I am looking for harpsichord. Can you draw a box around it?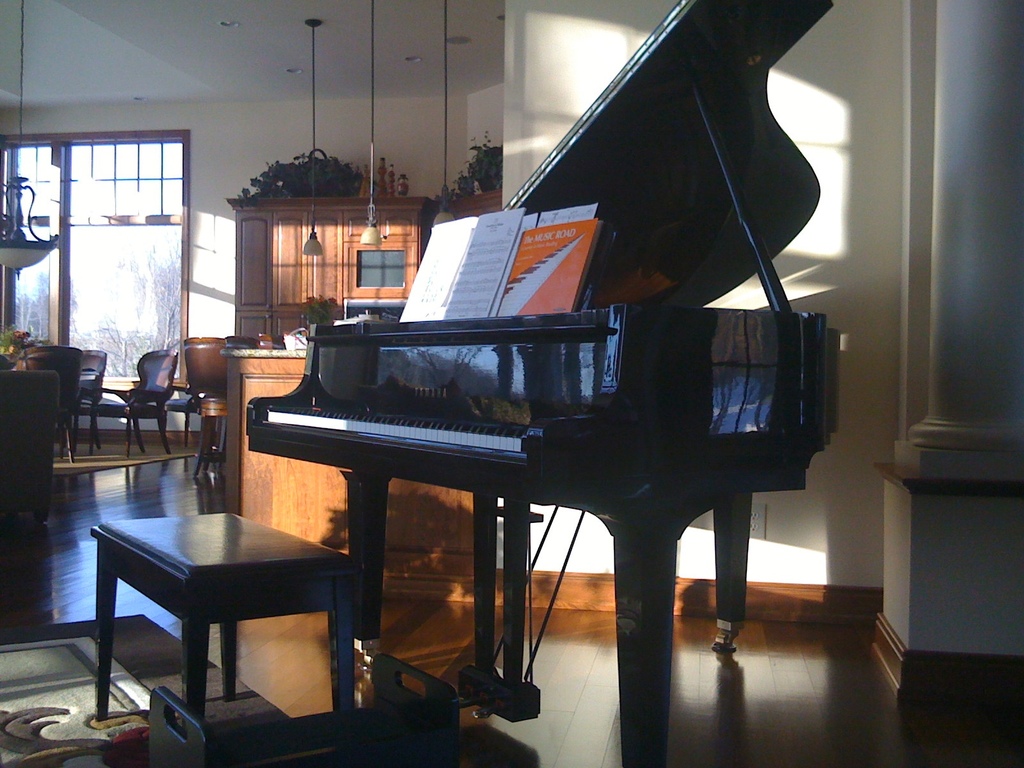
Sure, the bounding box is pyautogui.locateOnScreen(246, 0, 842, 767).
